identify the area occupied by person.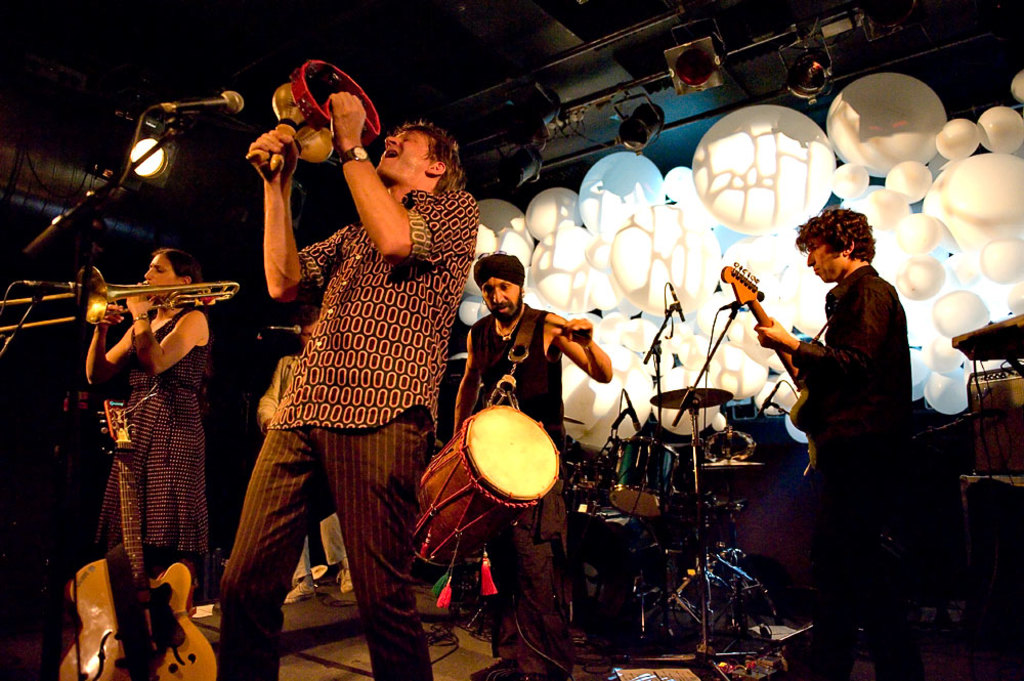
Area: 83:249:209:607.
